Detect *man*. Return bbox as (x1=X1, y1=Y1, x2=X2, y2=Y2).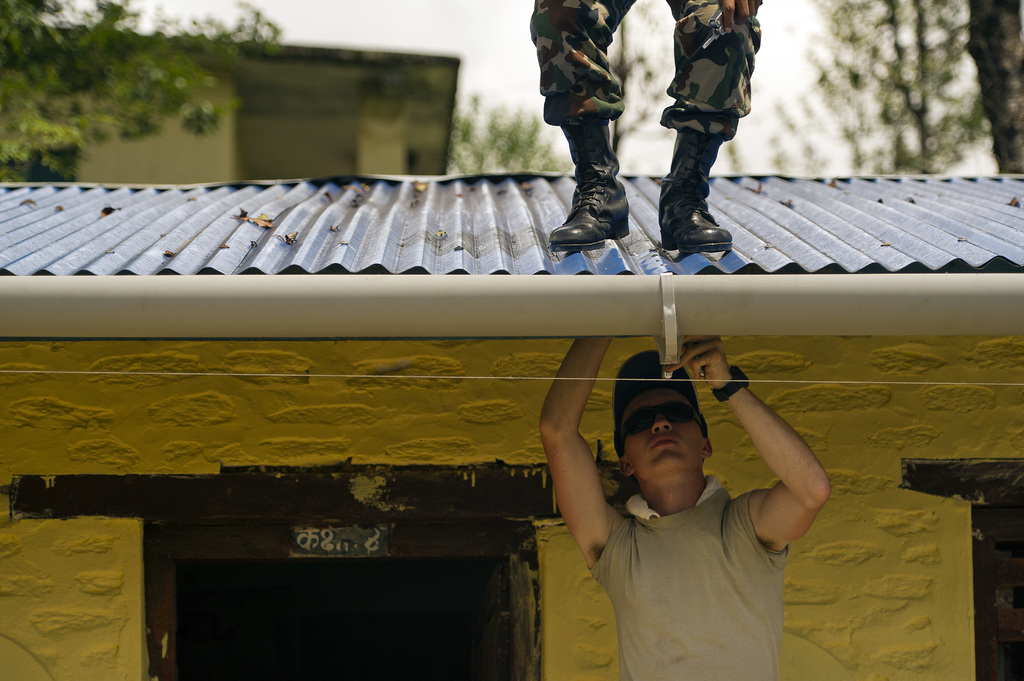
(x1=537, y1=344, x2=826, y2=665).
